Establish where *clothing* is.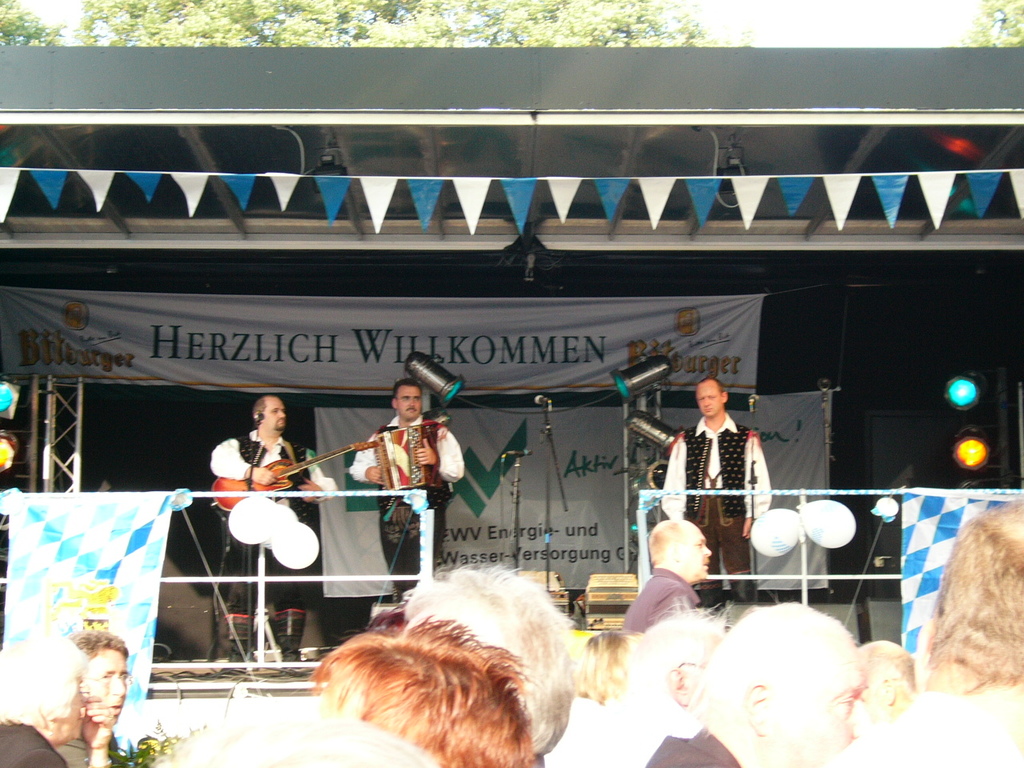
Established at rect(208, 420, 338, 650).
